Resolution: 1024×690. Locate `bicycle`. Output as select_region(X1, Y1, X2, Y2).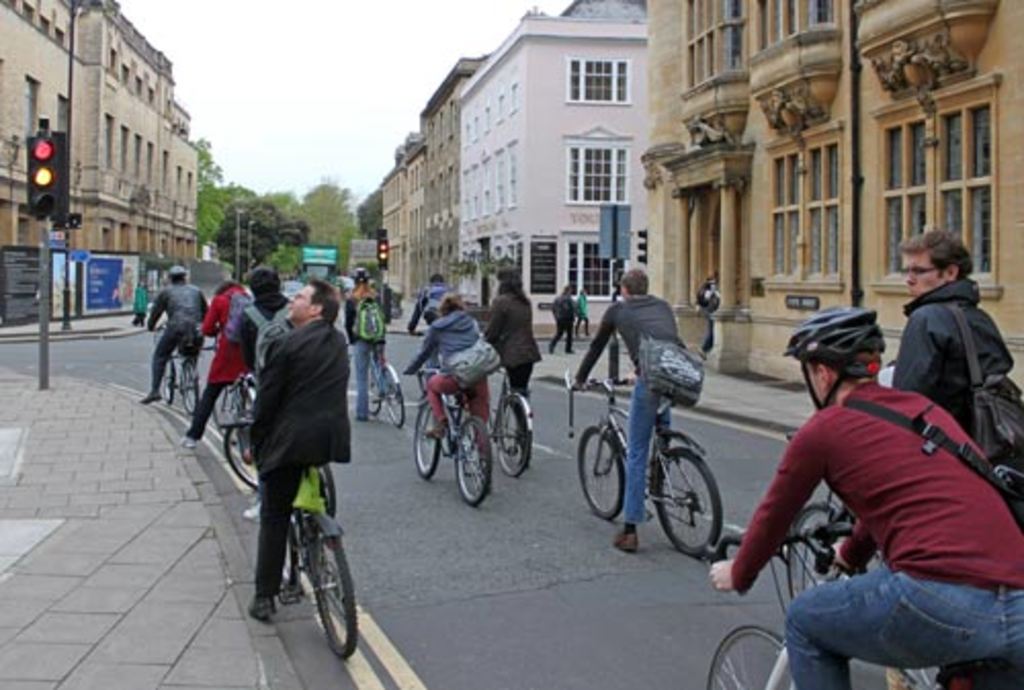
select_region(565, 375, 737, 561).
